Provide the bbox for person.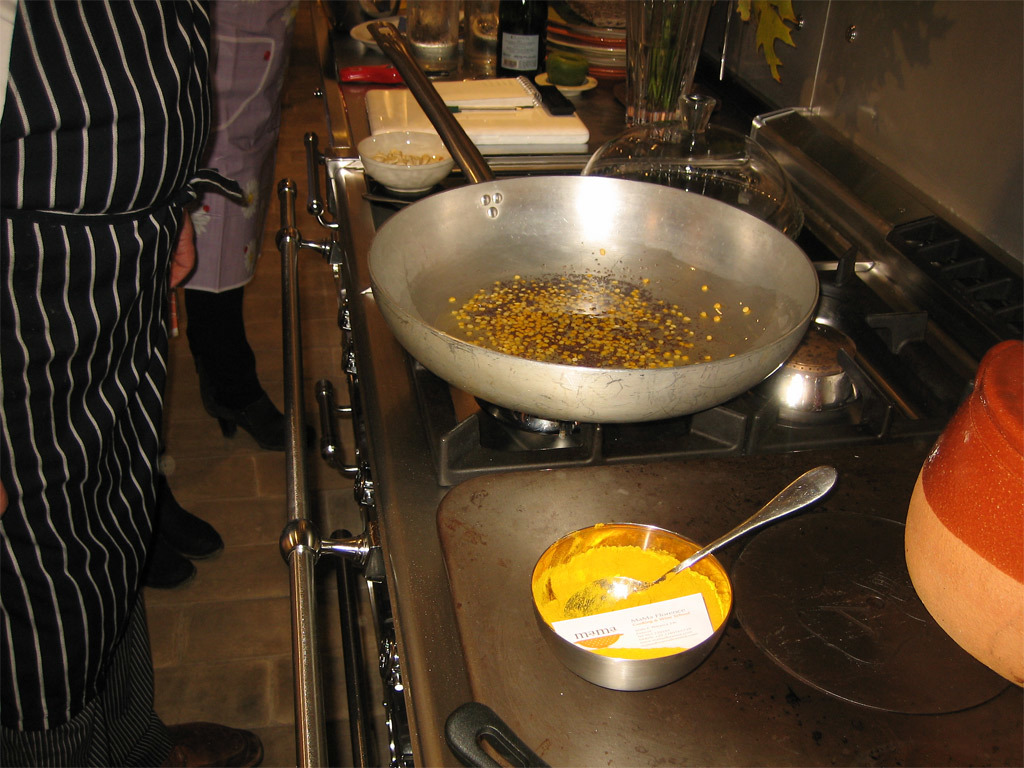
[x1=0, y1=0, x2=270, y2=767].
